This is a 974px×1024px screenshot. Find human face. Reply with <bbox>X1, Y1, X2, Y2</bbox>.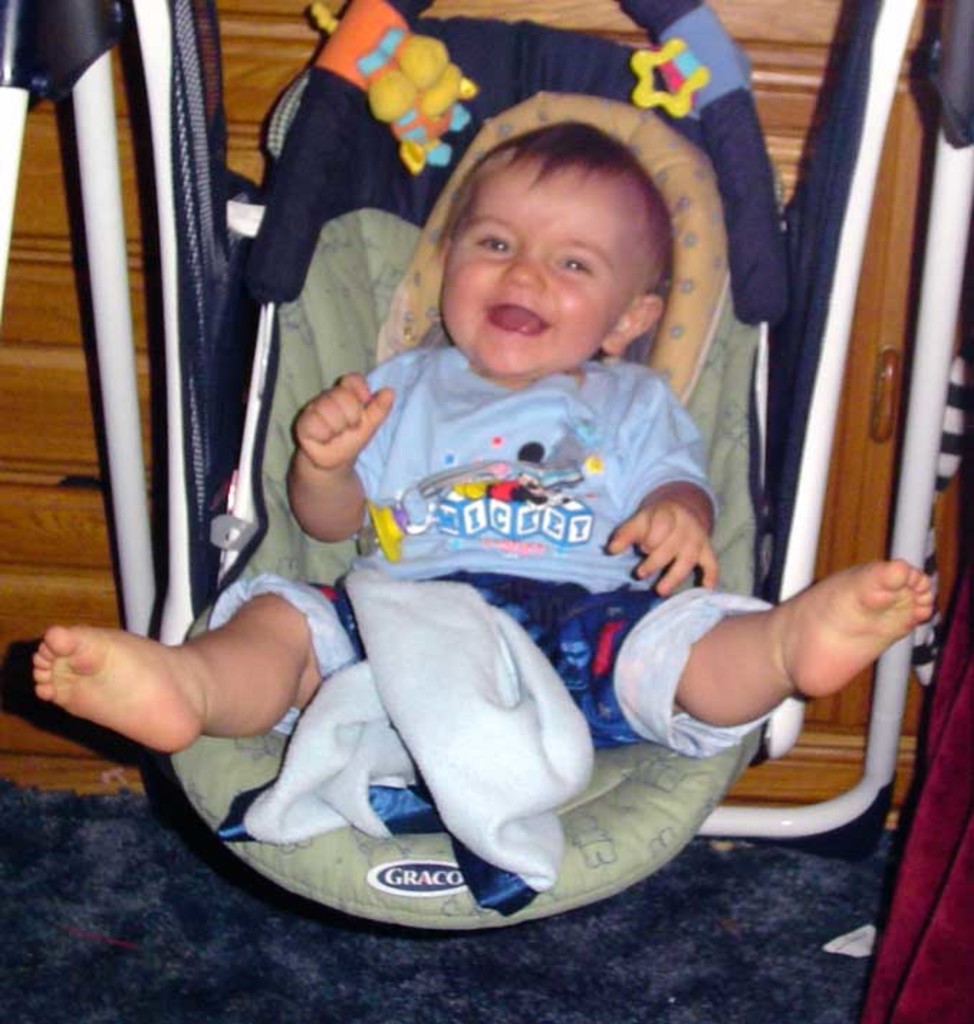
<bbox>438, 165, 636, 375</bbox>.
